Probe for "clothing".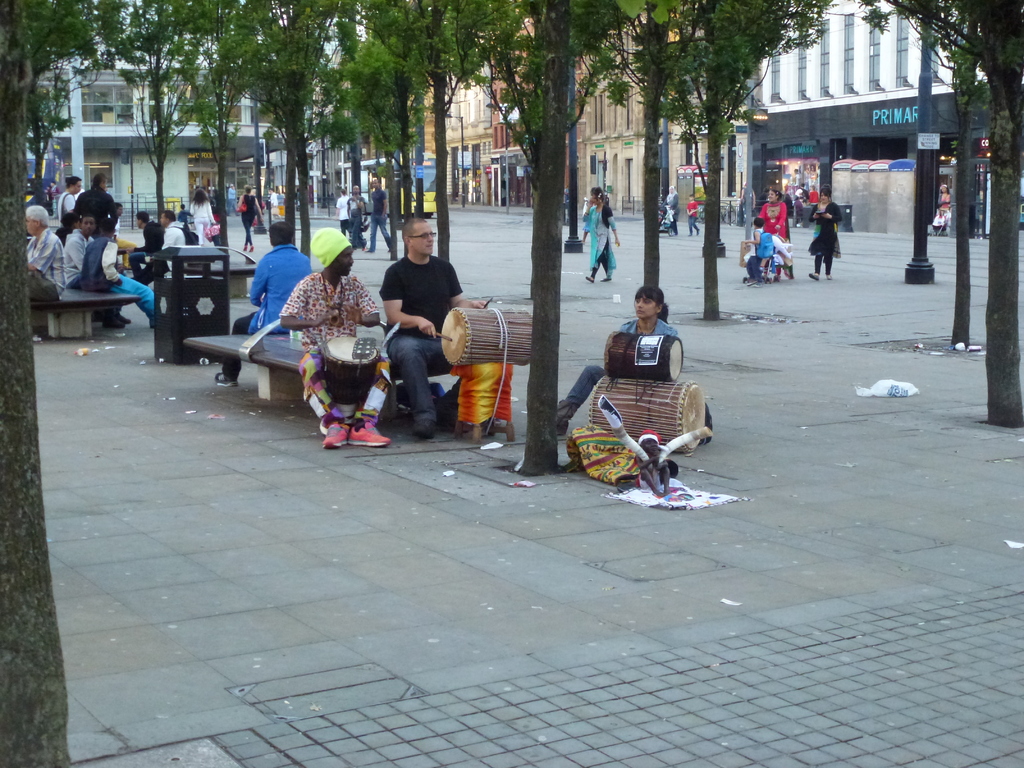
Probe result: 59/191/77/212.
